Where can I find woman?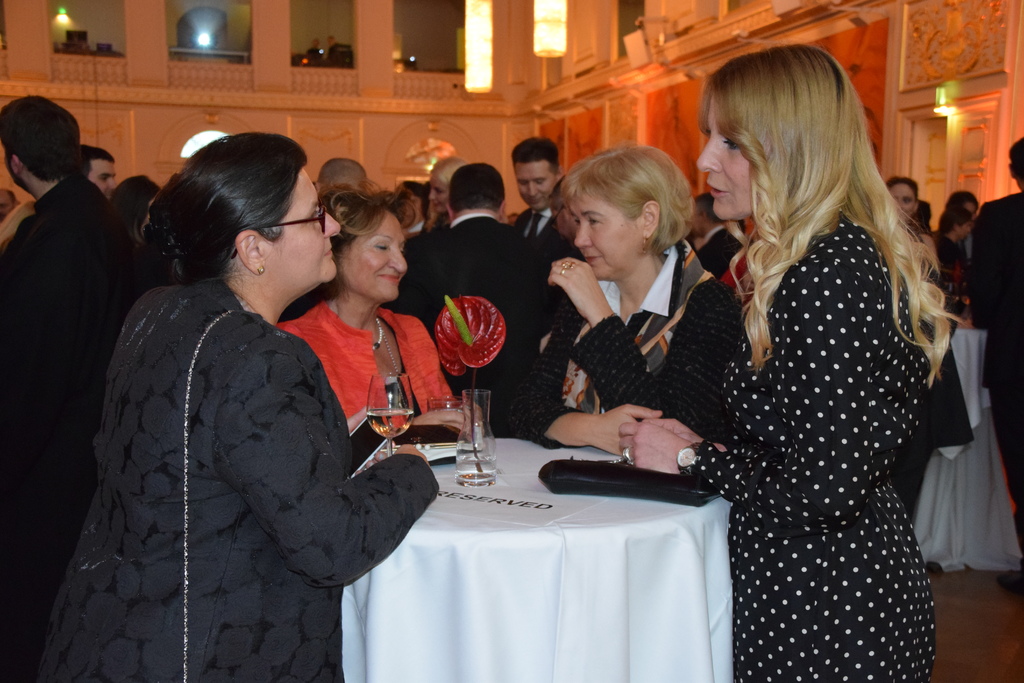
You can find it at [left=612, top=42, right=965, bottom=682].
